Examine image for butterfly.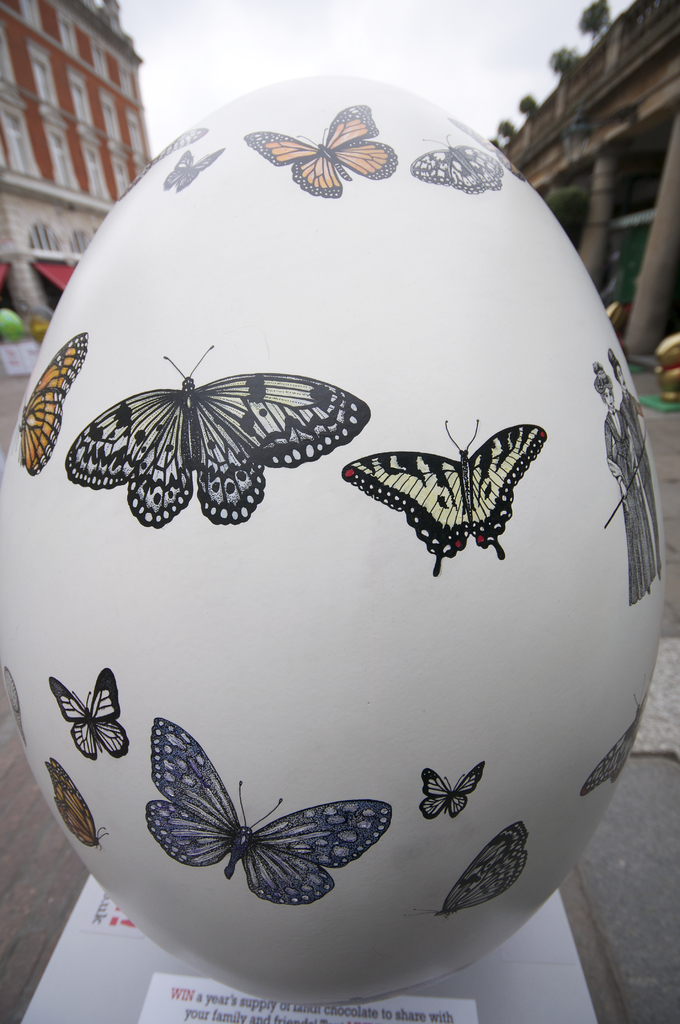
Examination result: 408:132:509:189.
